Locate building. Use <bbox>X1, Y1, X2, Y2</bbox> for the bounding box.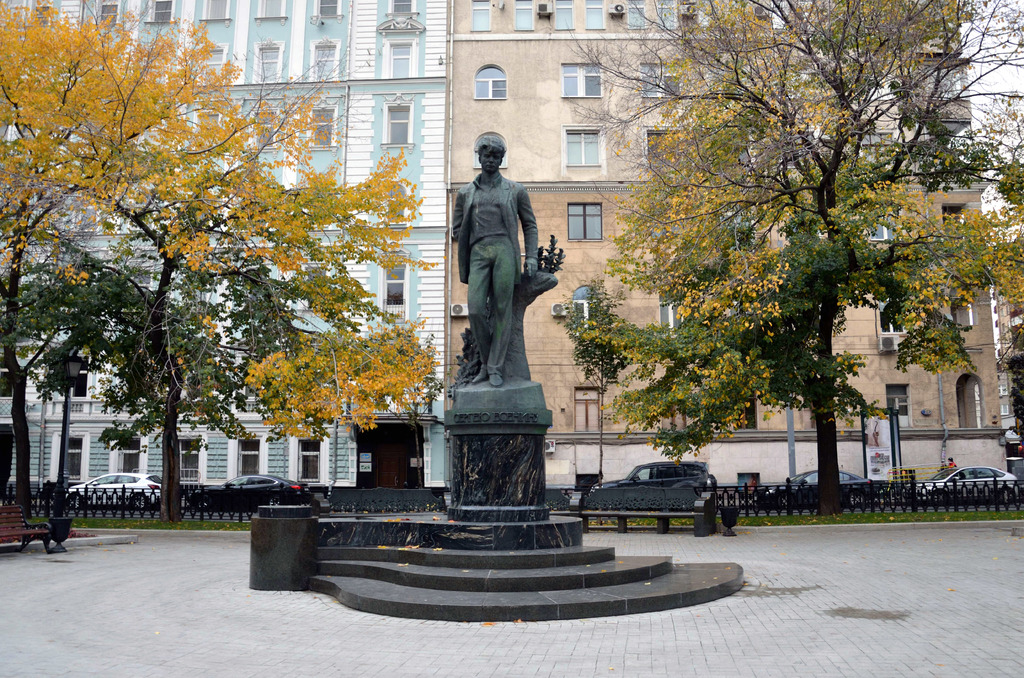
<bbox>442, 0, 980, 490</bbox>.
